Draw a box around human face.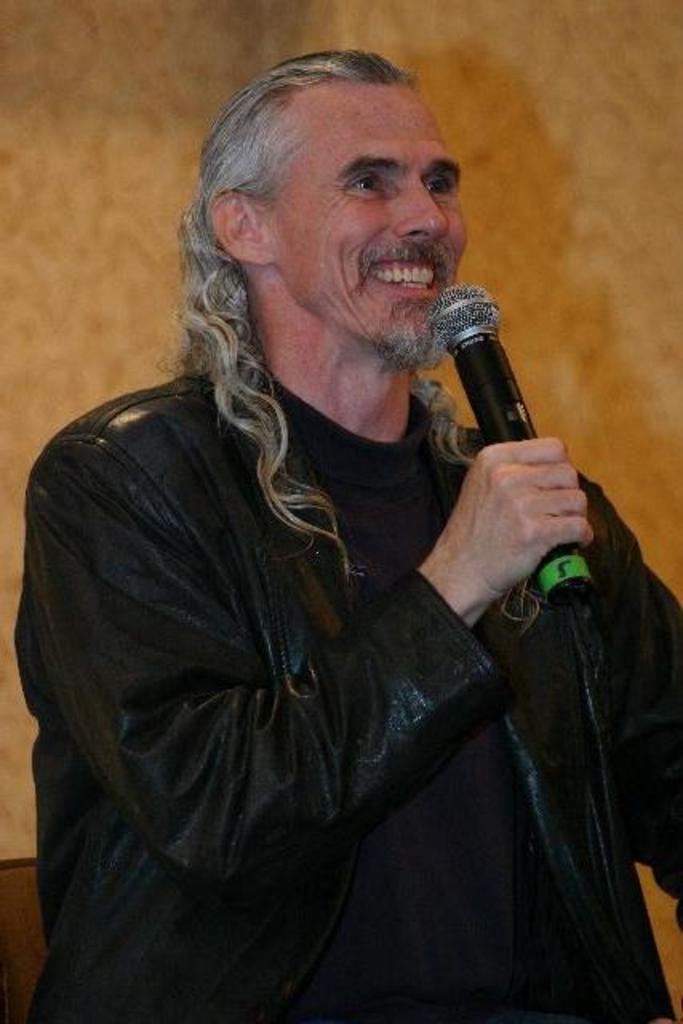
crop(275, 88, 465, 339).
